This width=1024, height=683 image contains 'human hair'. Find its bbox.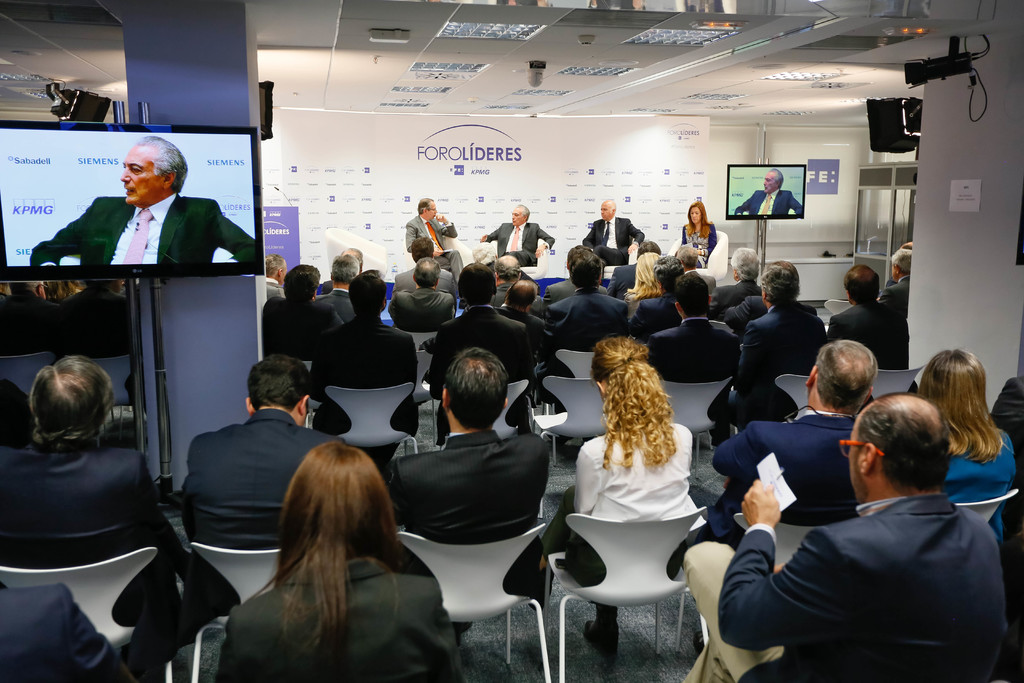
bbox(844, 265, 879, 306).
